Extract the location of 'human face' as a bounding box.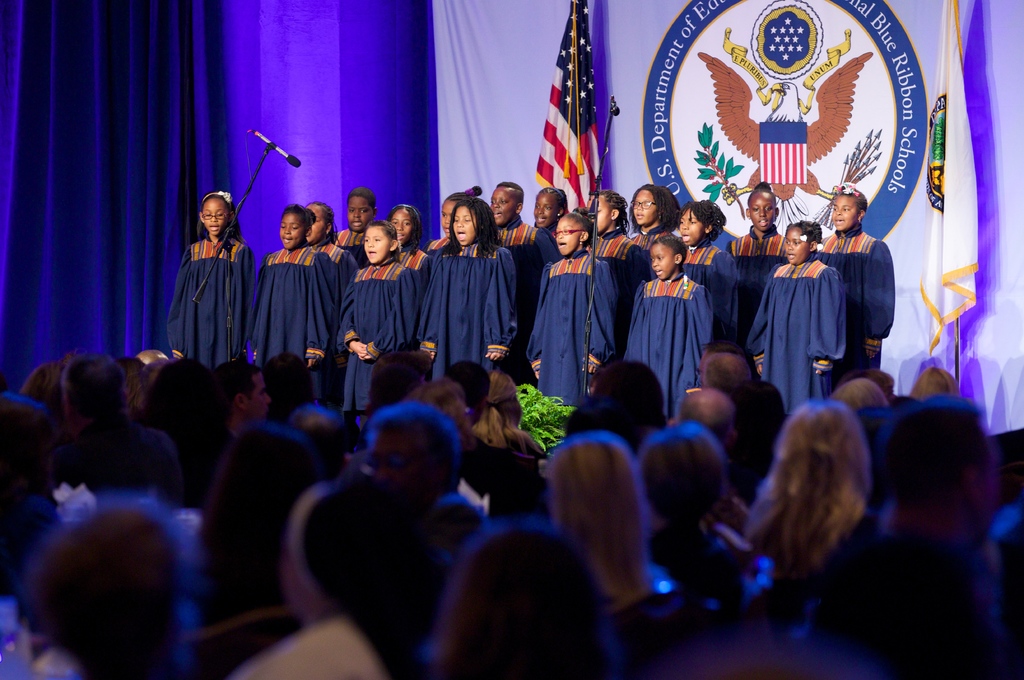
<box>441,198,460,239</box>.
